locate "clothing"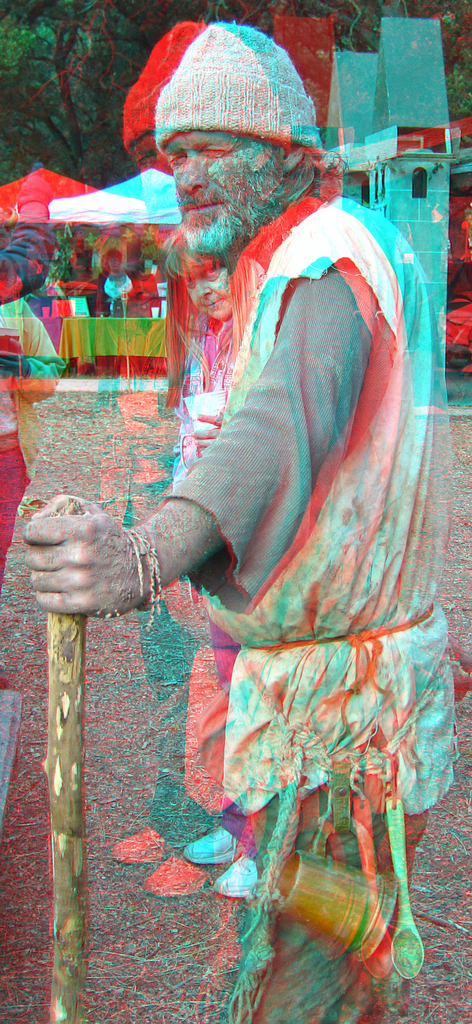
<region>169, 301, 261, 861</region>
